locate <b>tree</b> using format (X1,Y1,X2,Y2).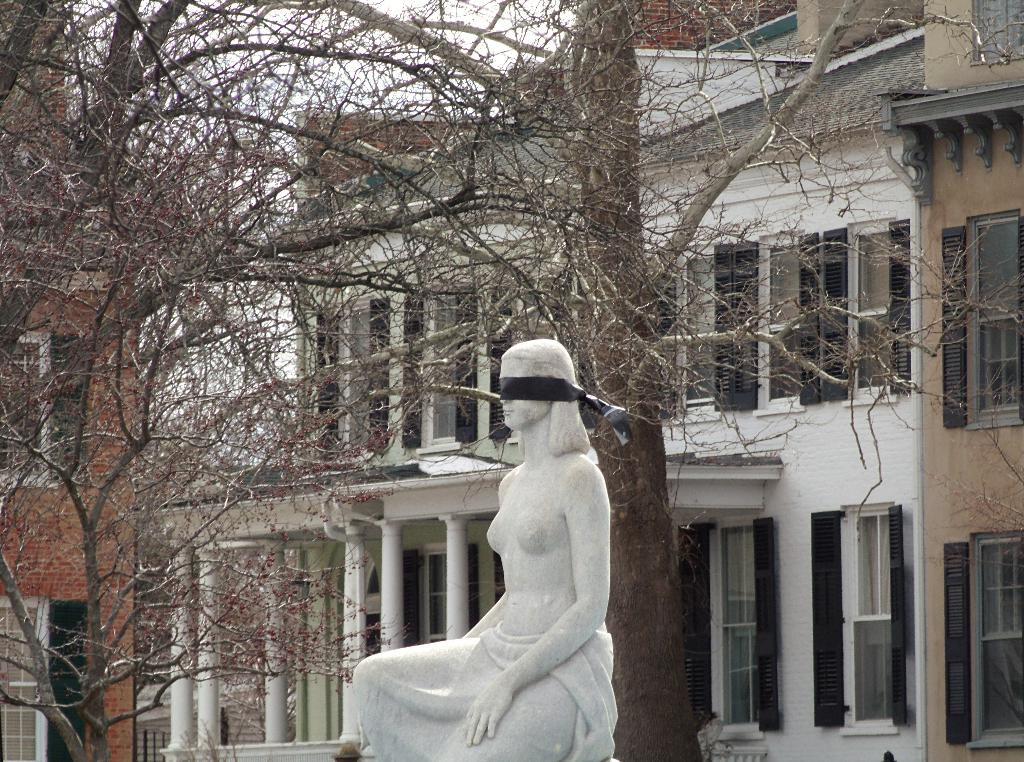
(0,0,1023,761).
